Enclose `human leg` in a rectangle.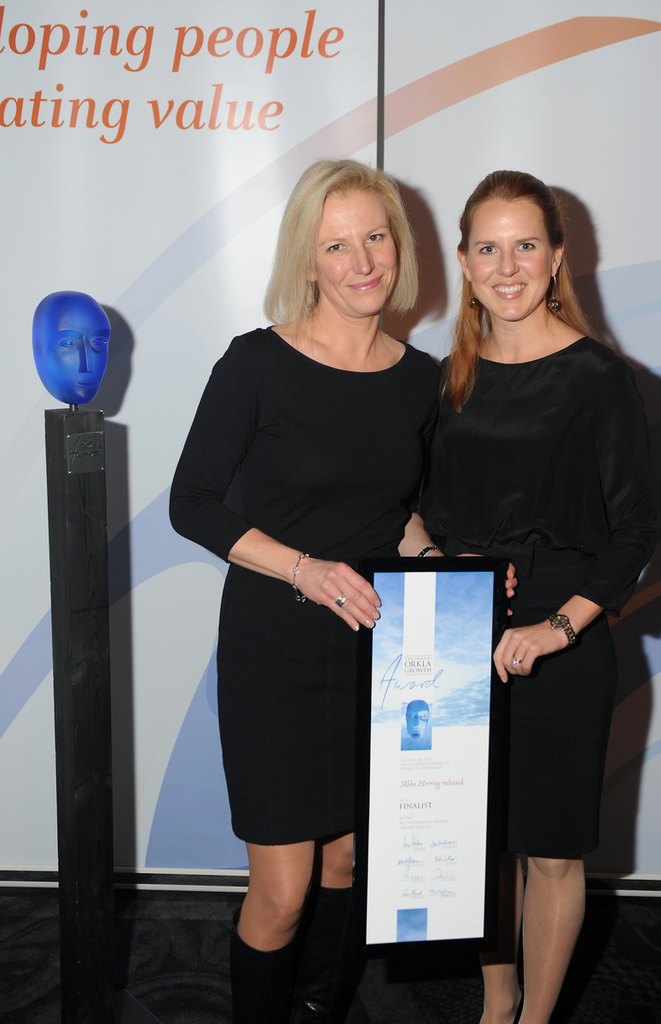
BBox(316, 829, 352, 1013).
